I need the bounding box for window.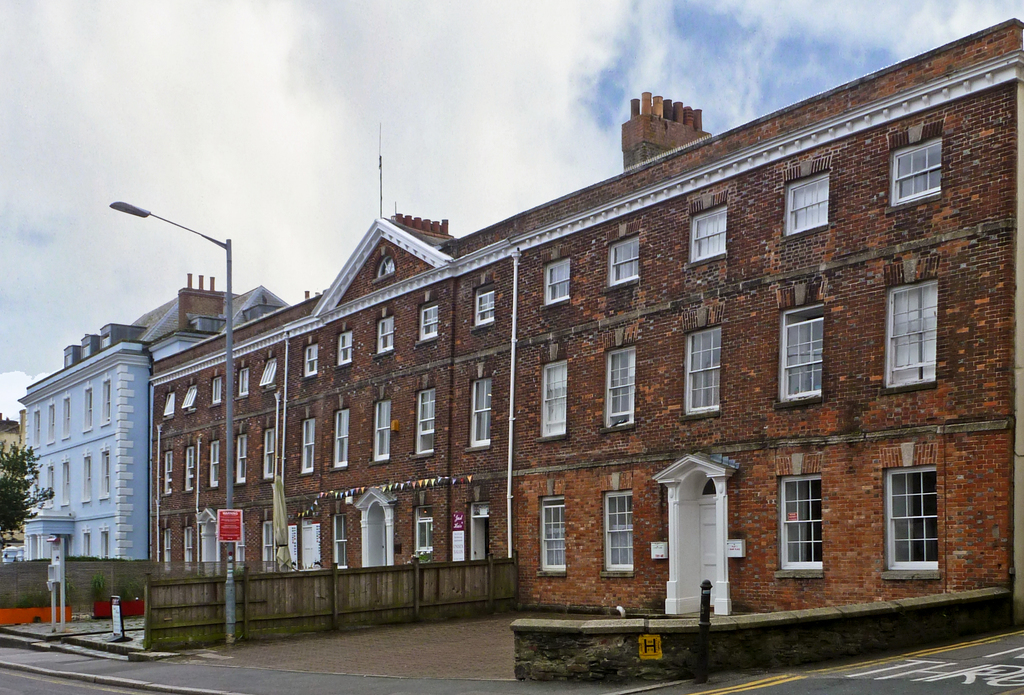
Here it is: x1=211 y1=443 x2=221 y2=486.
